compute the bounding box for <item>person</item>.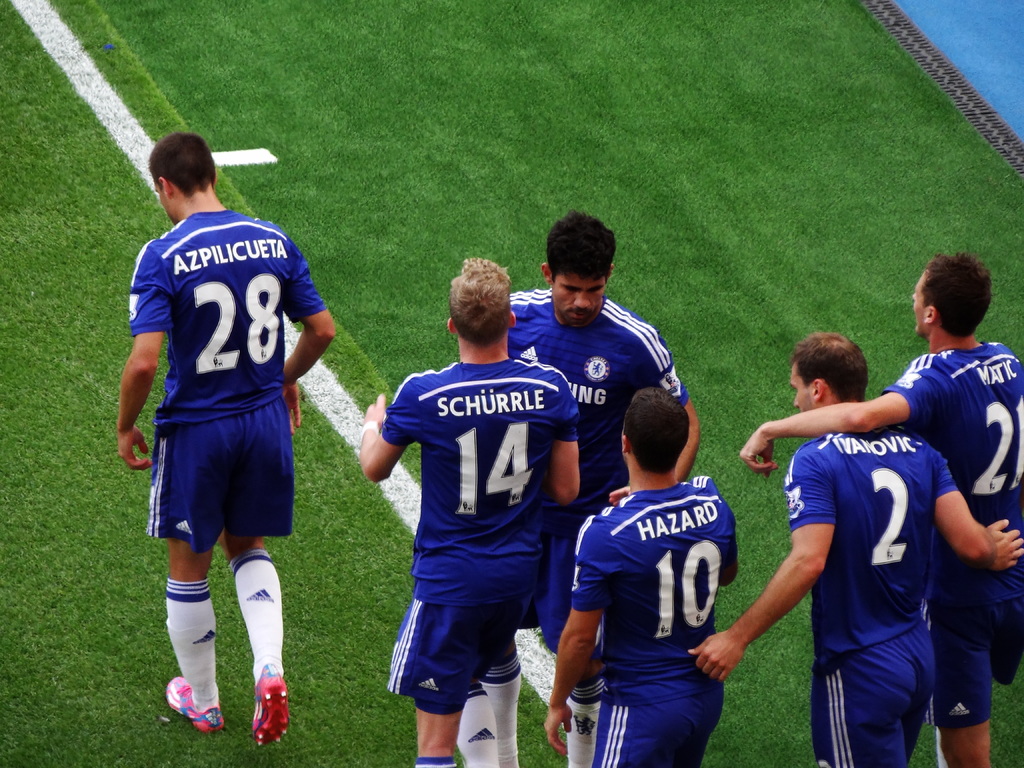
bbox(687, 330, 1021, 764).
